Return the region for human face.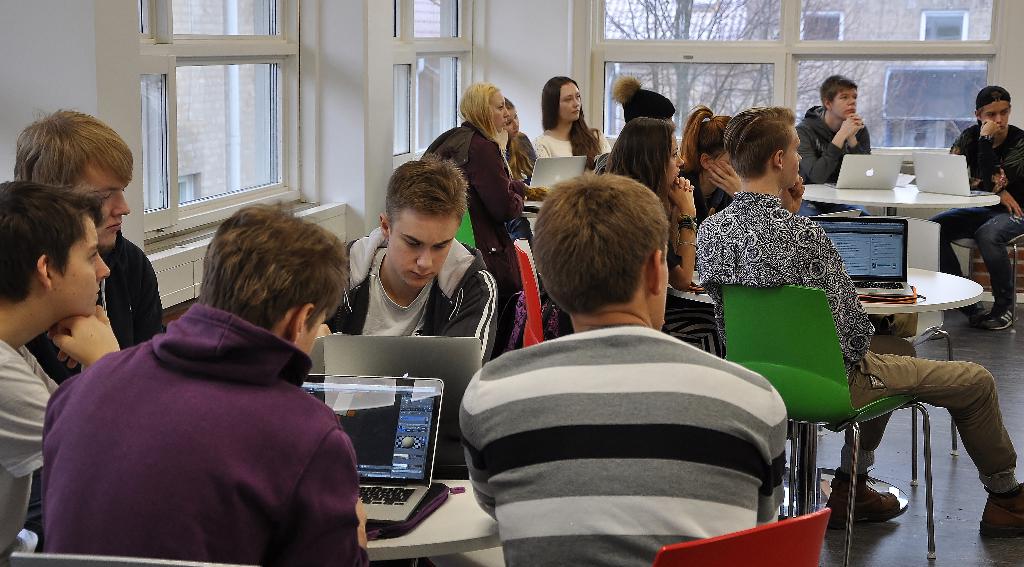
pyautogui.locateOnScreen(387, 209, 460, 289).
